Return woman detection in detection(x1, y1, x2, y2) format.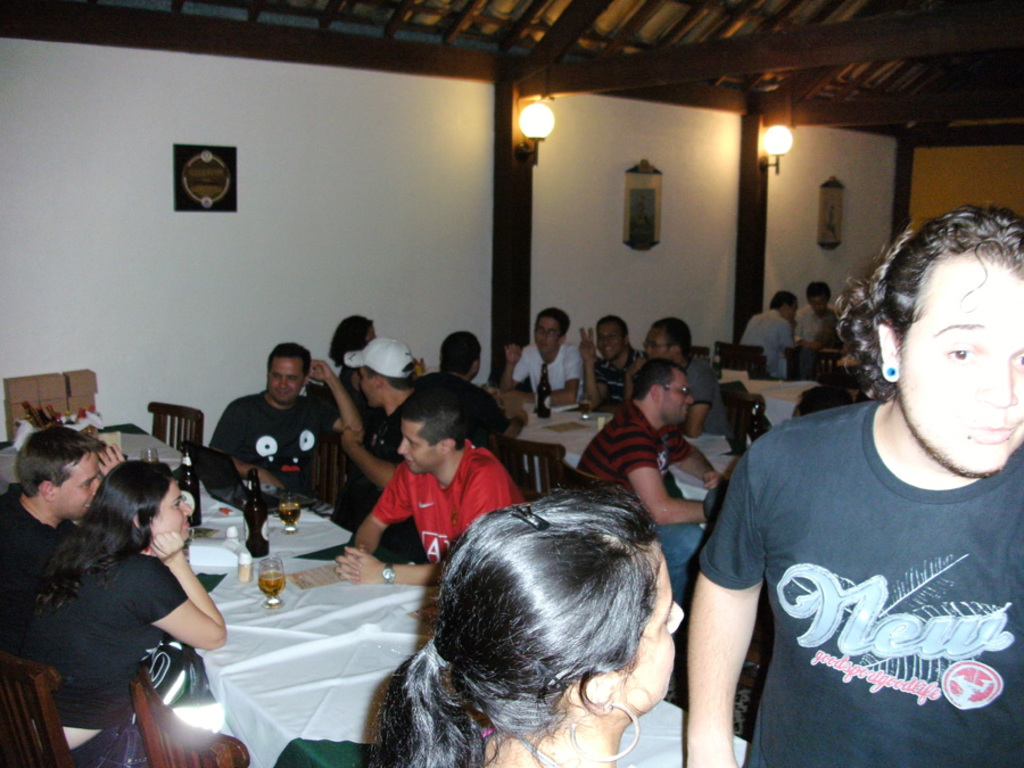
detection(28, 428, 228, 755).
